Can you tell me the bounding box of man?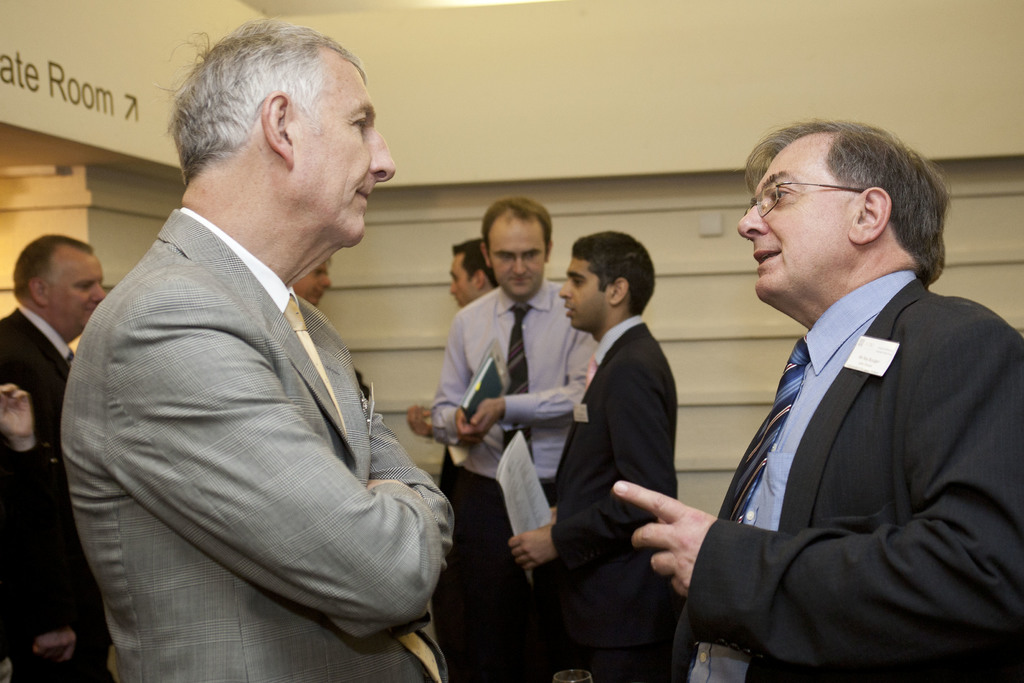
413,191,598,682.
